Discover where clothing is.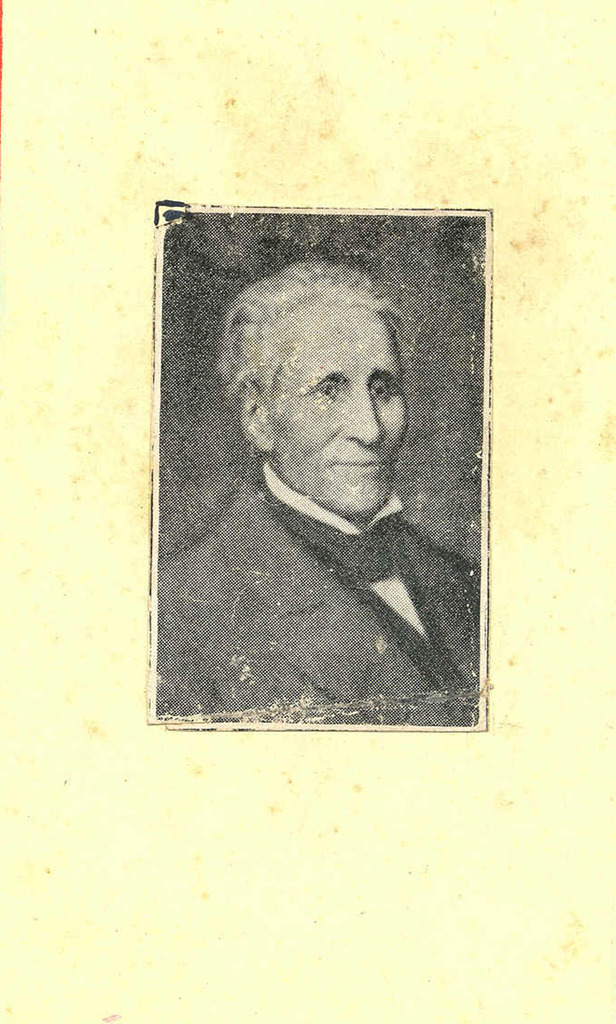
Discovered at {"x1": 151, "y1": 469, "x2": 476, "y2": 726}.
